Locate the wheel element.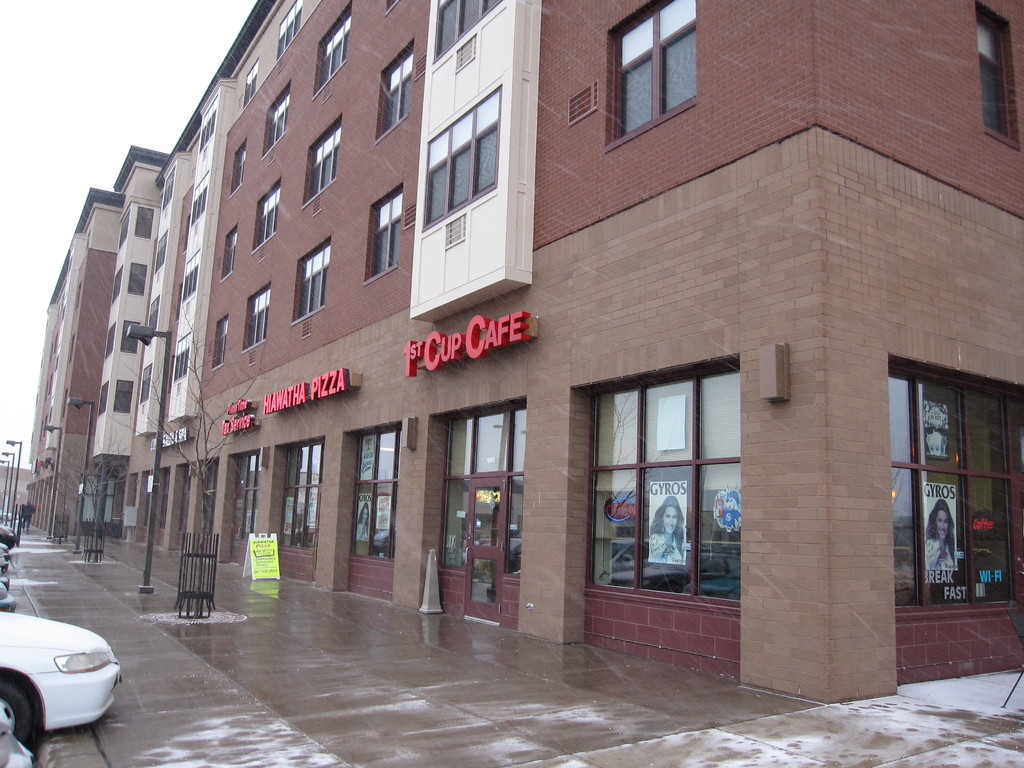
Element bbox: left=0, top=680, right=38, bottom=744.
